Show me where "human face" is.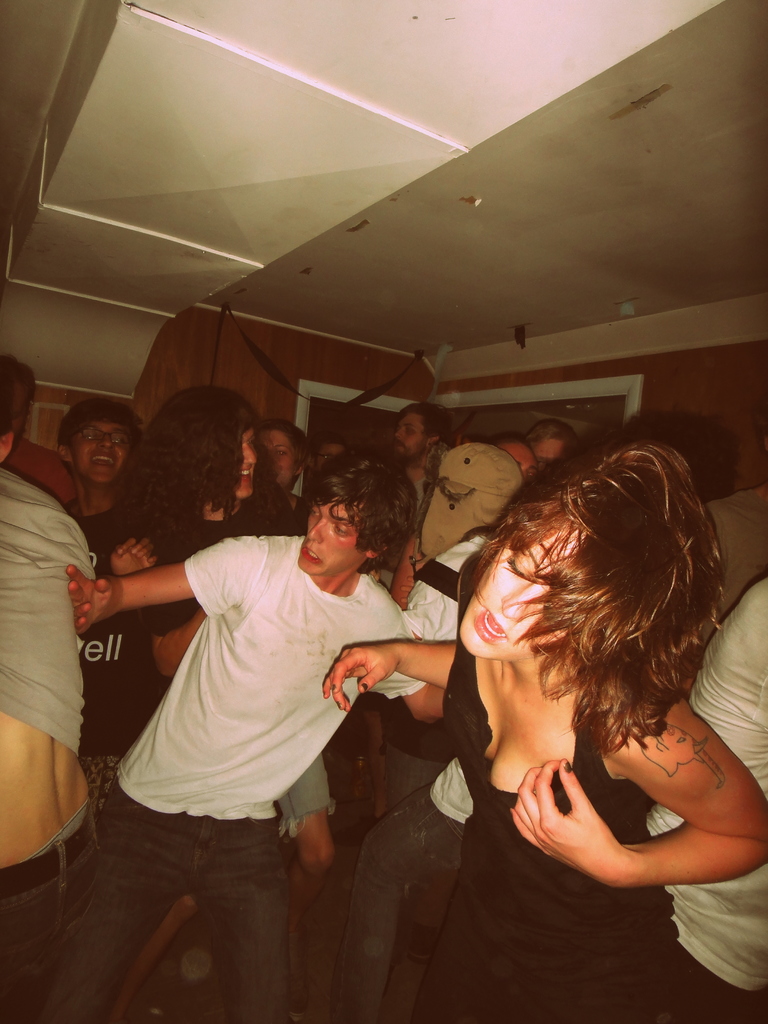
"human face" is at <region>401, 413, 429, 459</region>.
